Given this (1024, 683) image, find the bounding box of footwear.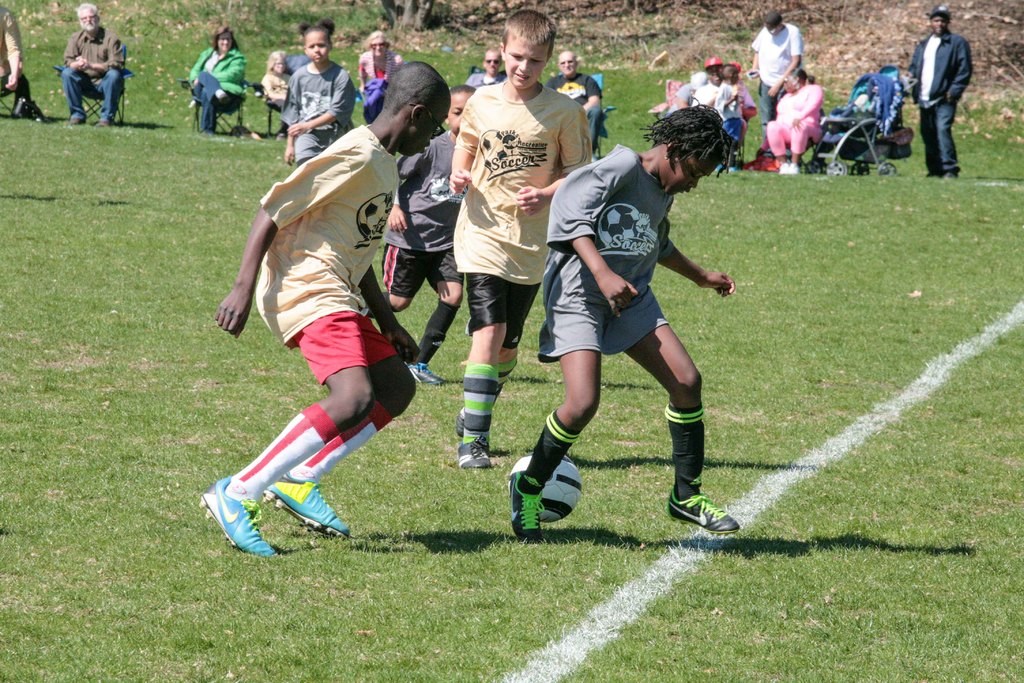
[x1=262, y1=477, x2=351, y2=539].
